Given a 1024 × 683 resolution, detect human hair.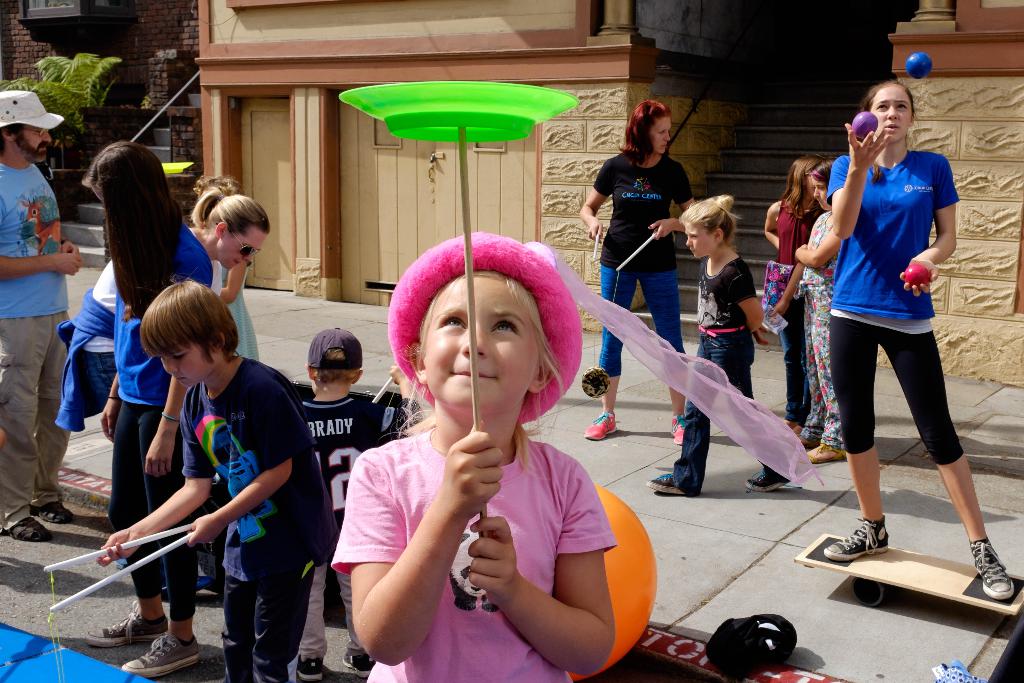
(x1=395, y1=276, x2=564, y2=470).
